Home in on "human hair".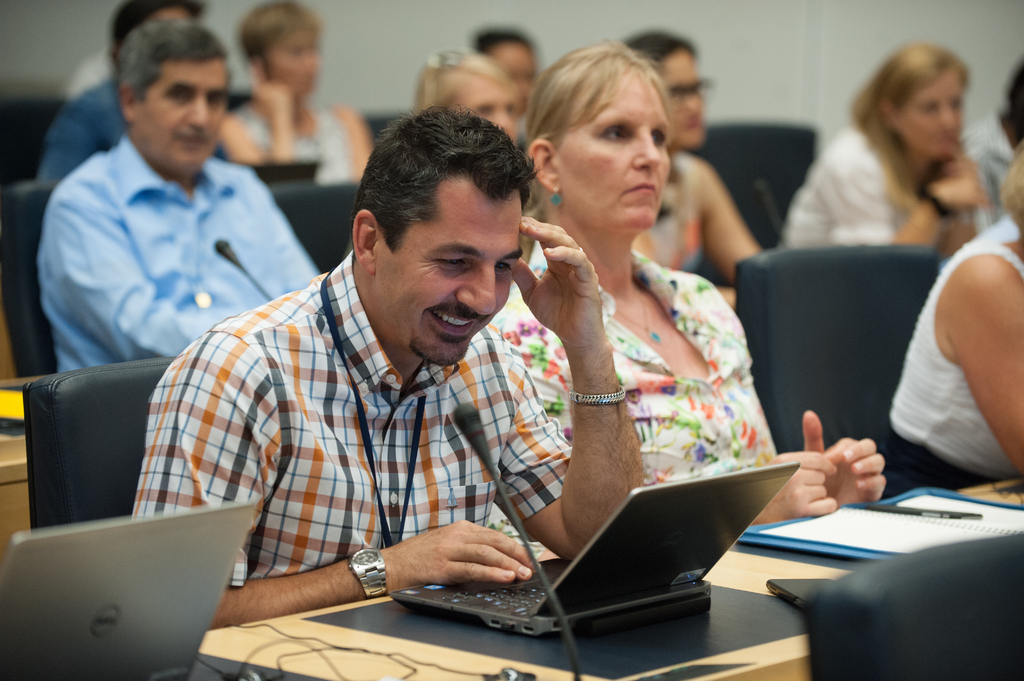
Homed in at x1=471, y1=24, x2=535, y2=59.
